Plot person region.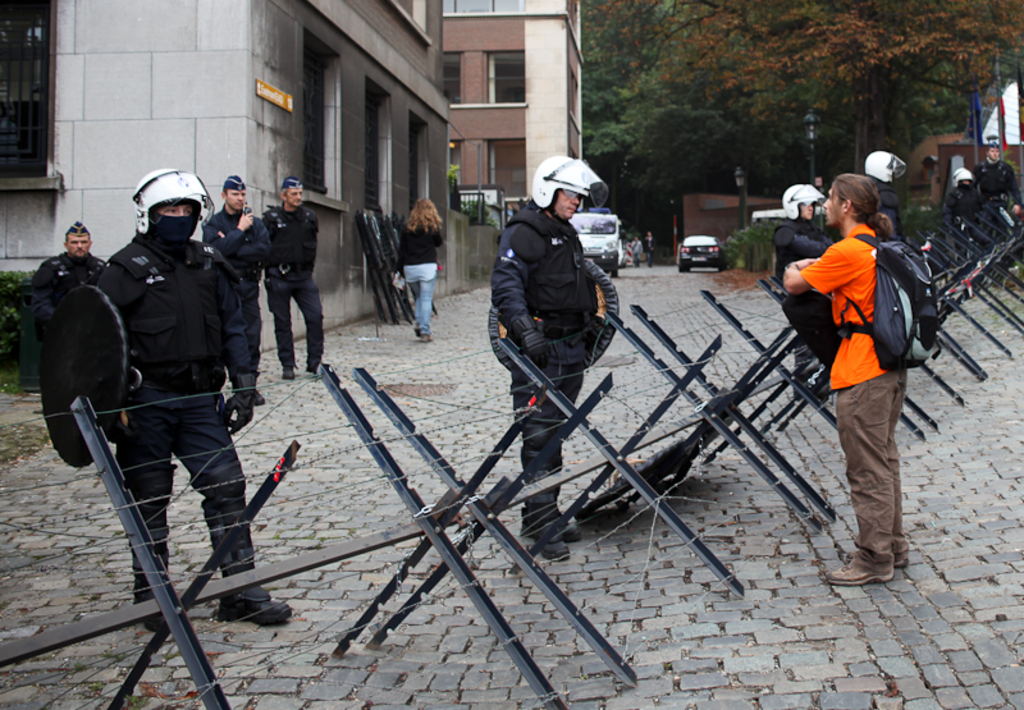
Plotted at pyautogui.locateOnScreen(771, 179, 845, 403).
